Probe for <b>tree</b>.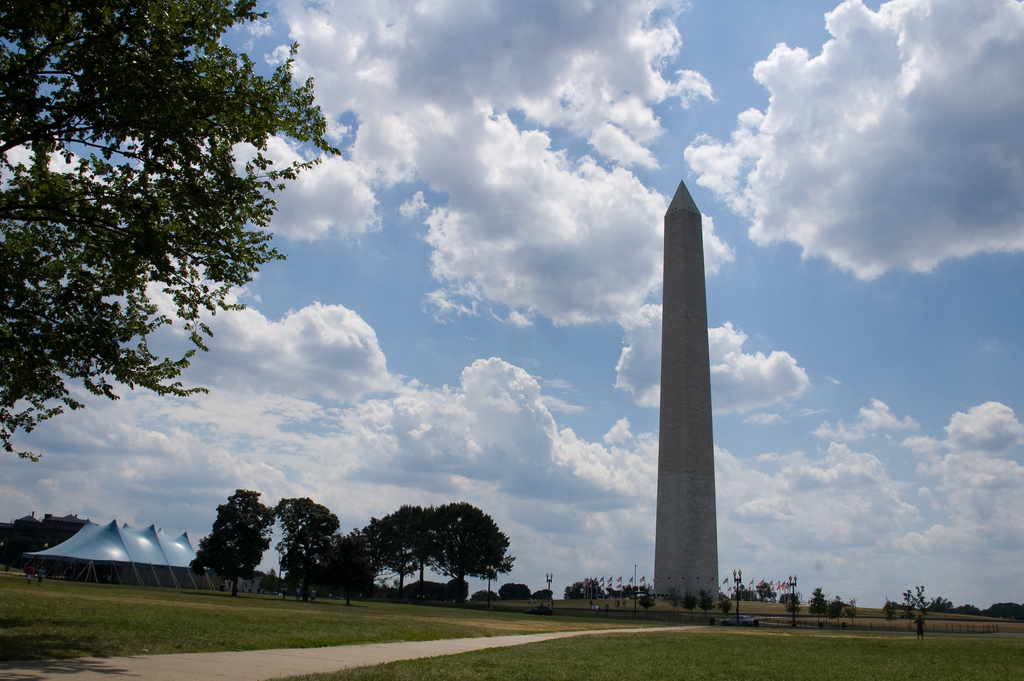
Probe result: 899/581/934/642.
